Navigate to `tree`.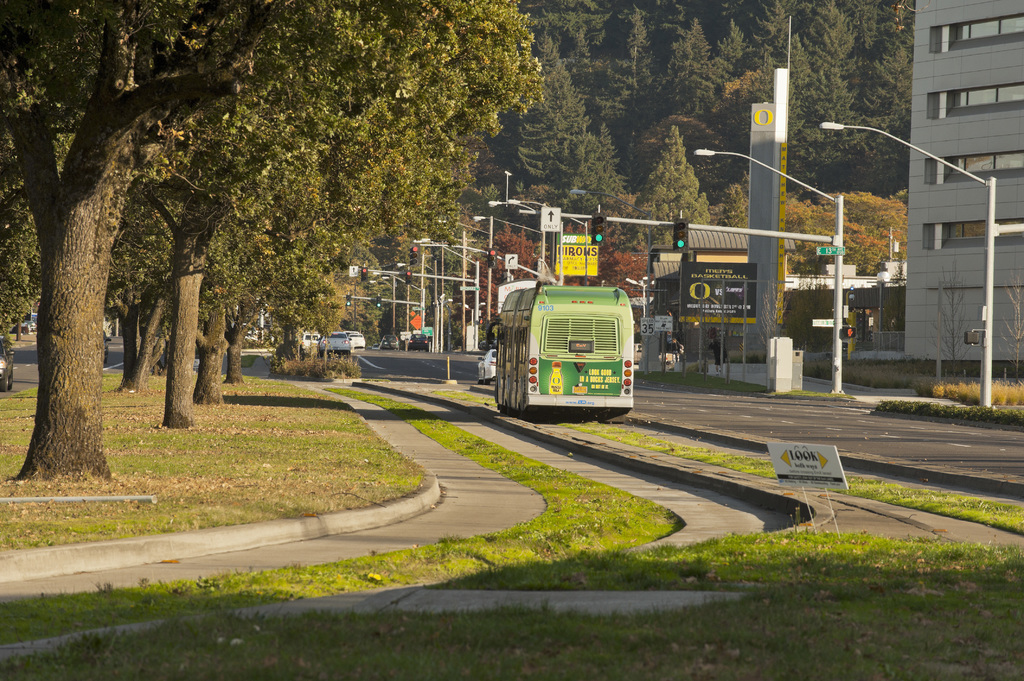
Navigation target: {"left": 621, "top": 125, "right": 714, "bottom": 252}.
